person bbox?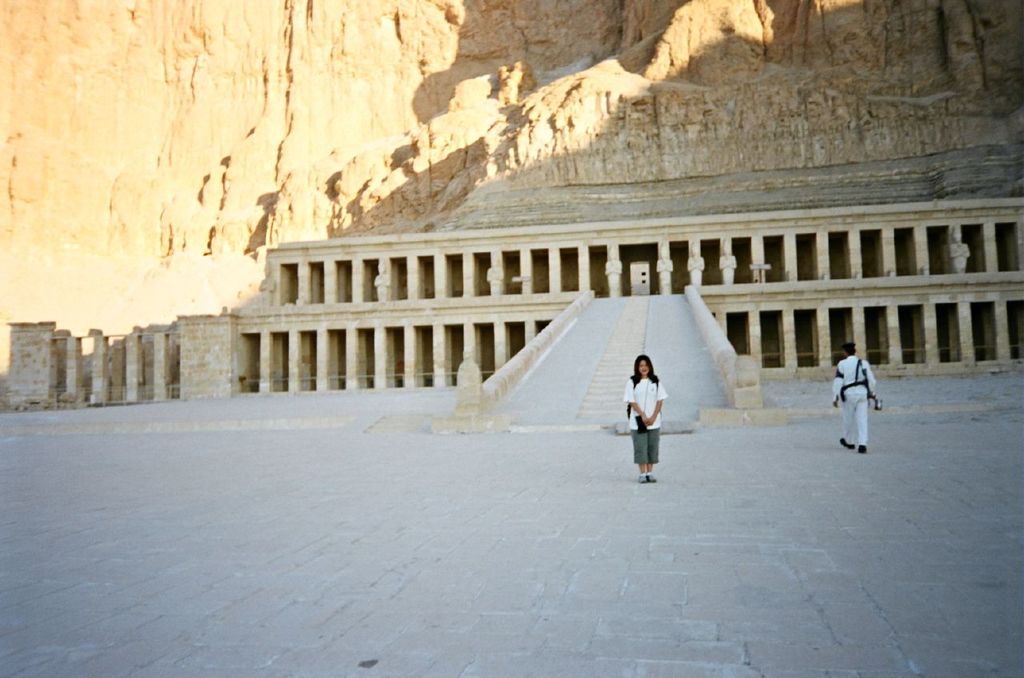
x1=950 y1=224 x2=972 y2=273
